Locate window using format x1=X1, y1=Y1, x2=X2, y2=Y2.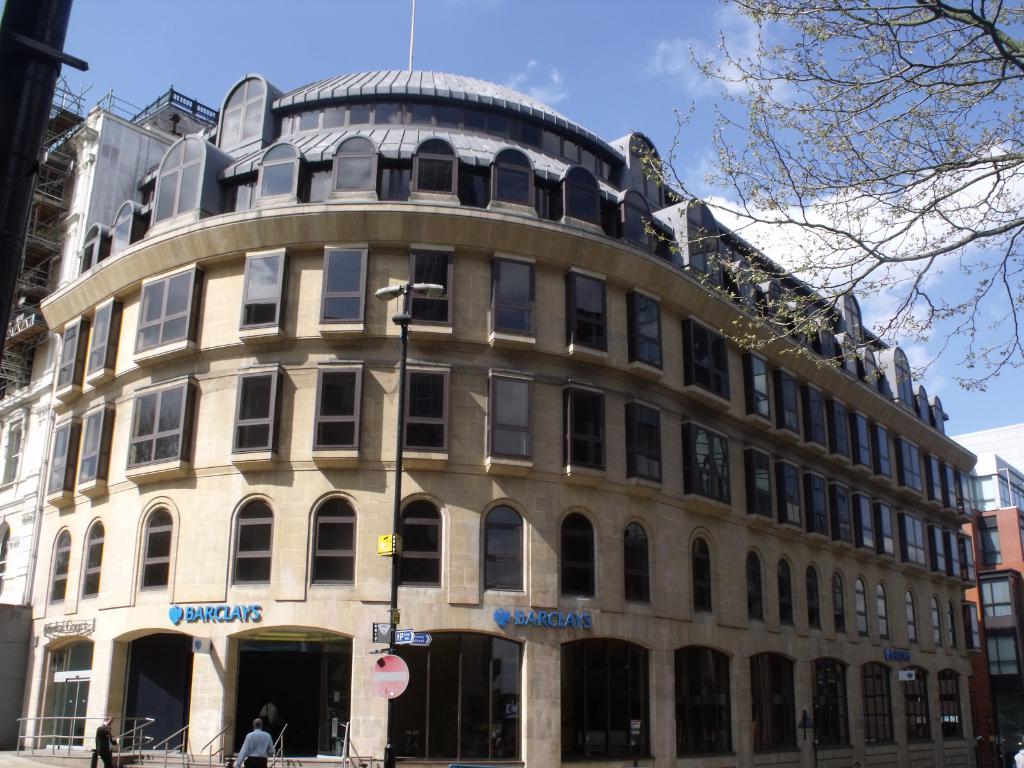
x1=956, y1=531, x2=980, y2=582.
